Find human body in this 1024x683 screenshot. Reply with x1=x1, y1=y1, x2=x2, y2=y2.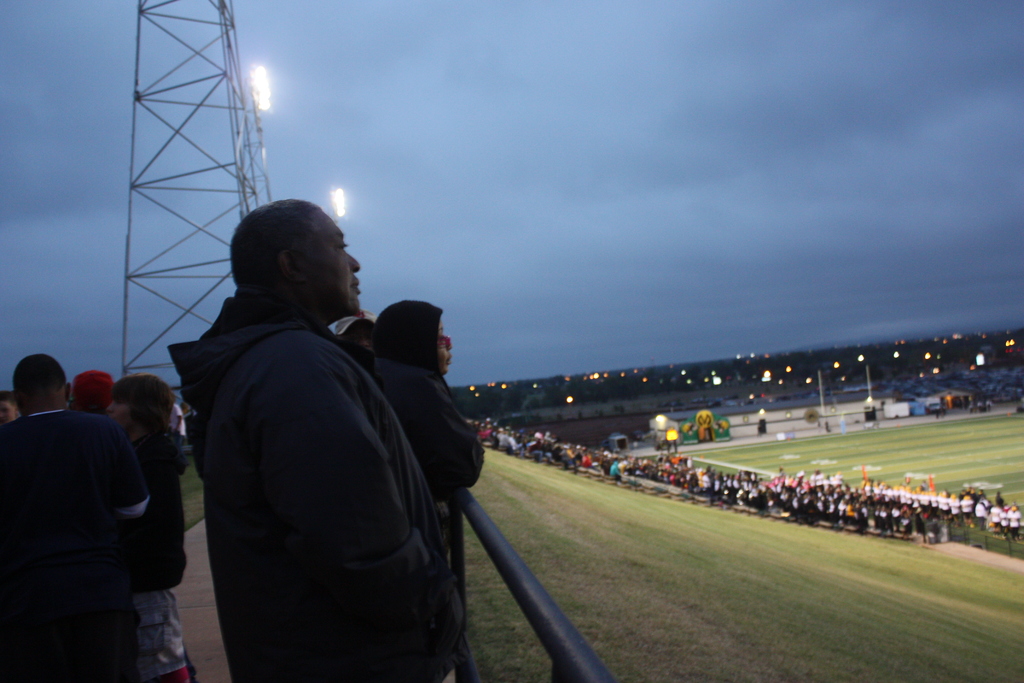
x1=63, y1=369, x2=118, y2=413.
